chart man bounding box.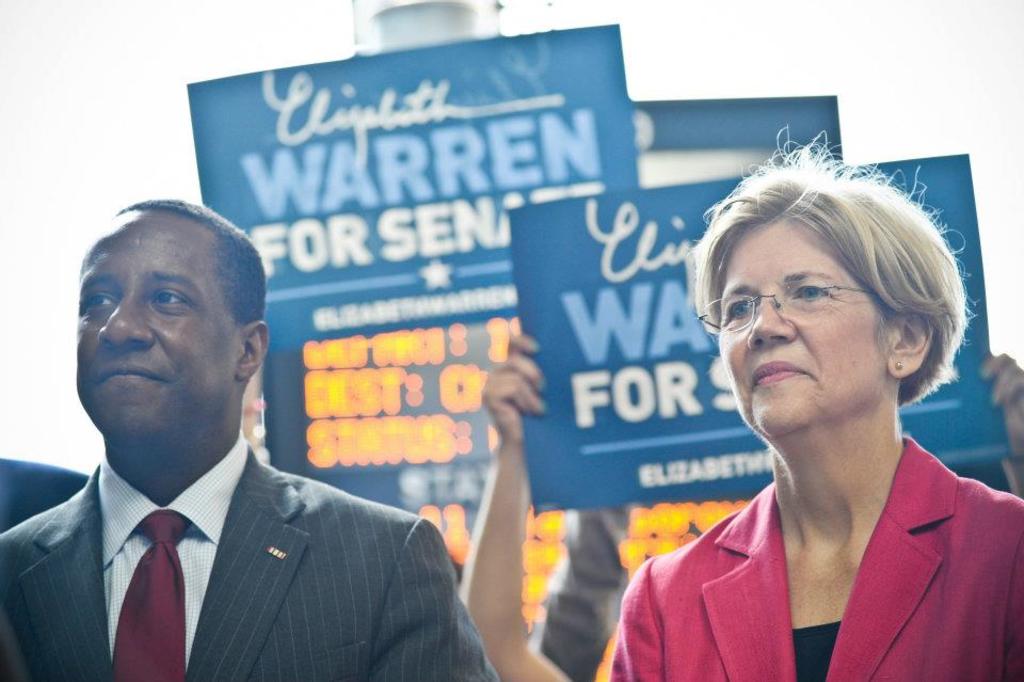
Charted: (17,226,473,681).
